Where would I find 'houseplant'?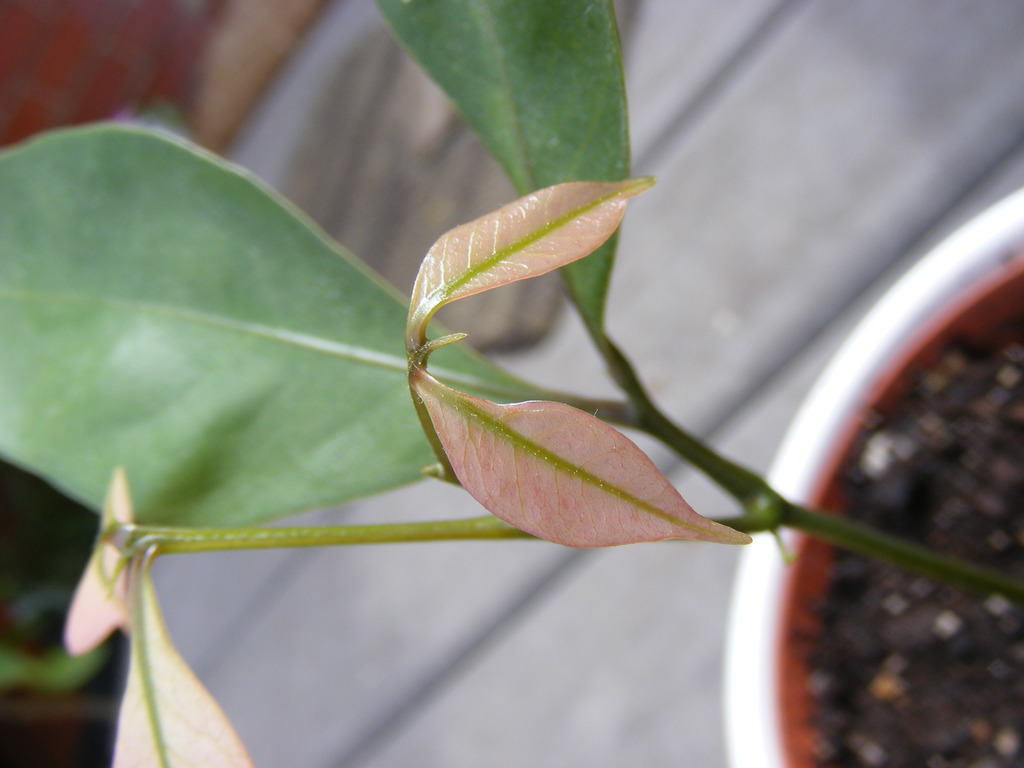
At <bbox>0, 3, 1023, 767</bbox>.
